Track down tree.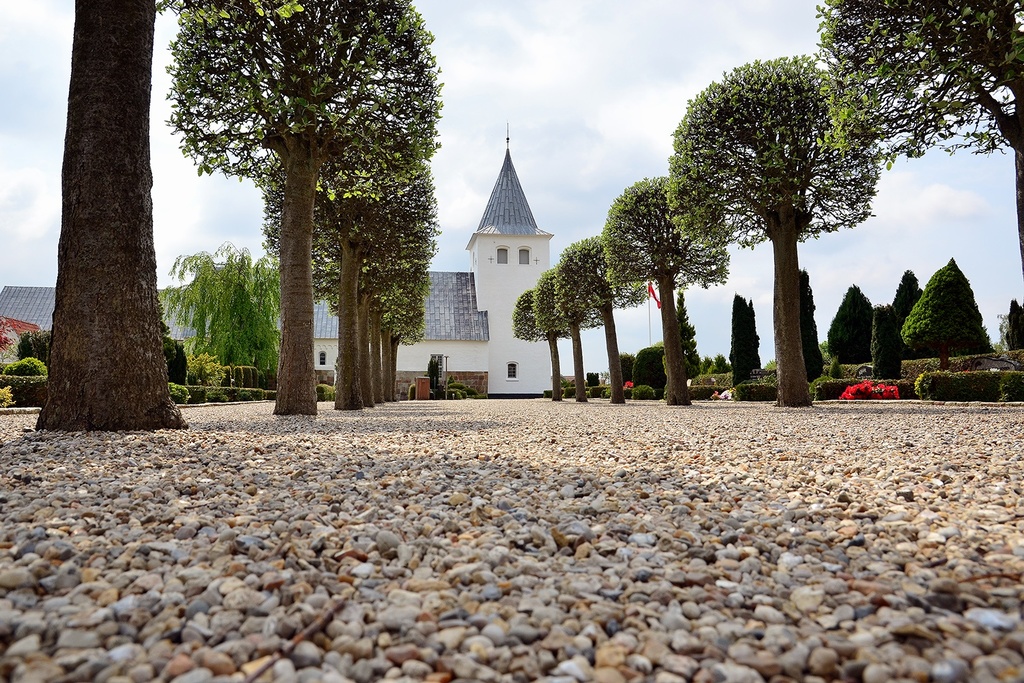
Tracked to detection(793, 266, 822, 381).
